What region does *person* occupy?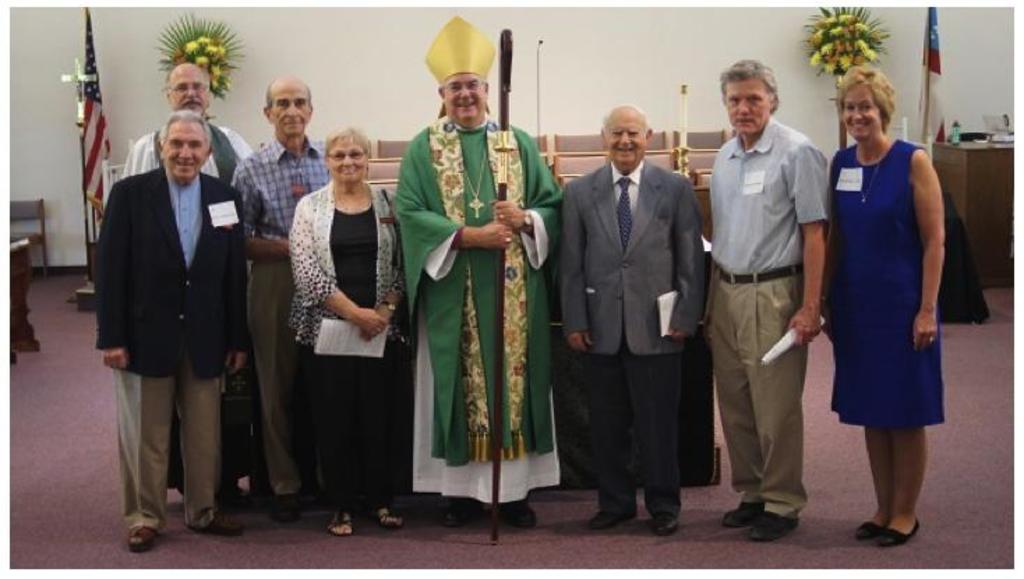
select_region(285, 120, 410, 537).
